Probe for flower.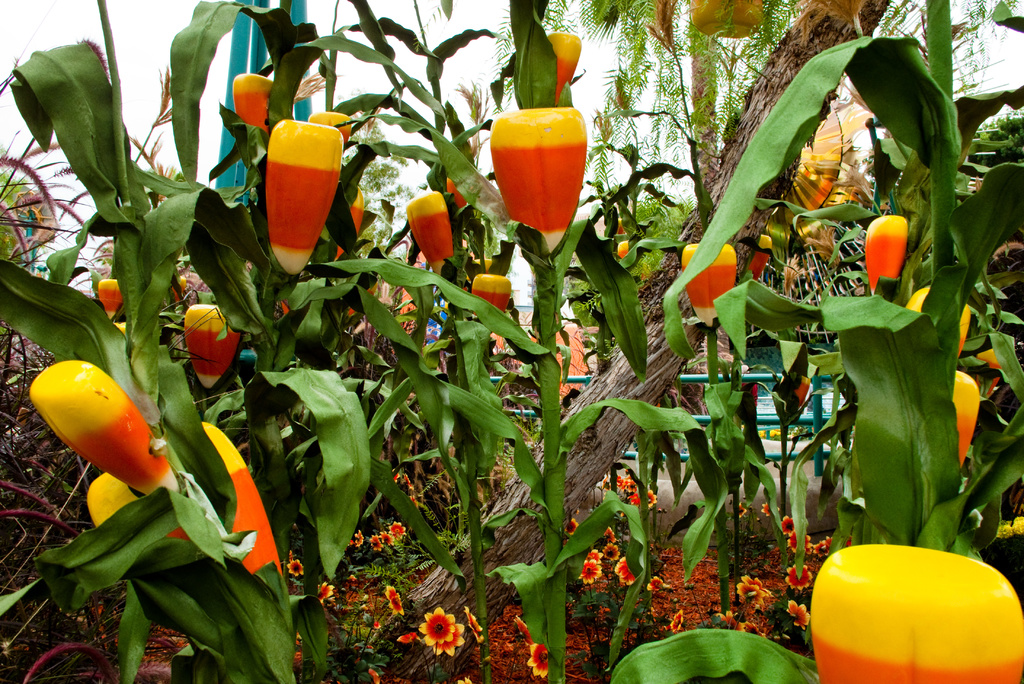
Probe result: [x1=232, y1=70, x2=280, y2=124].
